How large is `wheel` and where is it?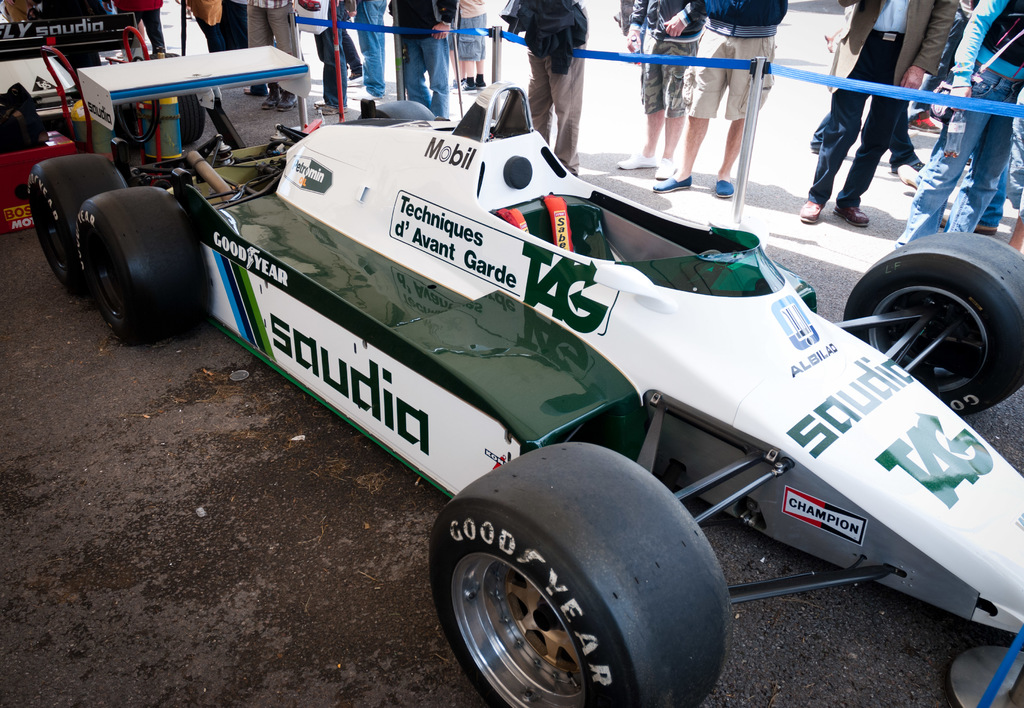
Bounding box: 31 154 127 292.
